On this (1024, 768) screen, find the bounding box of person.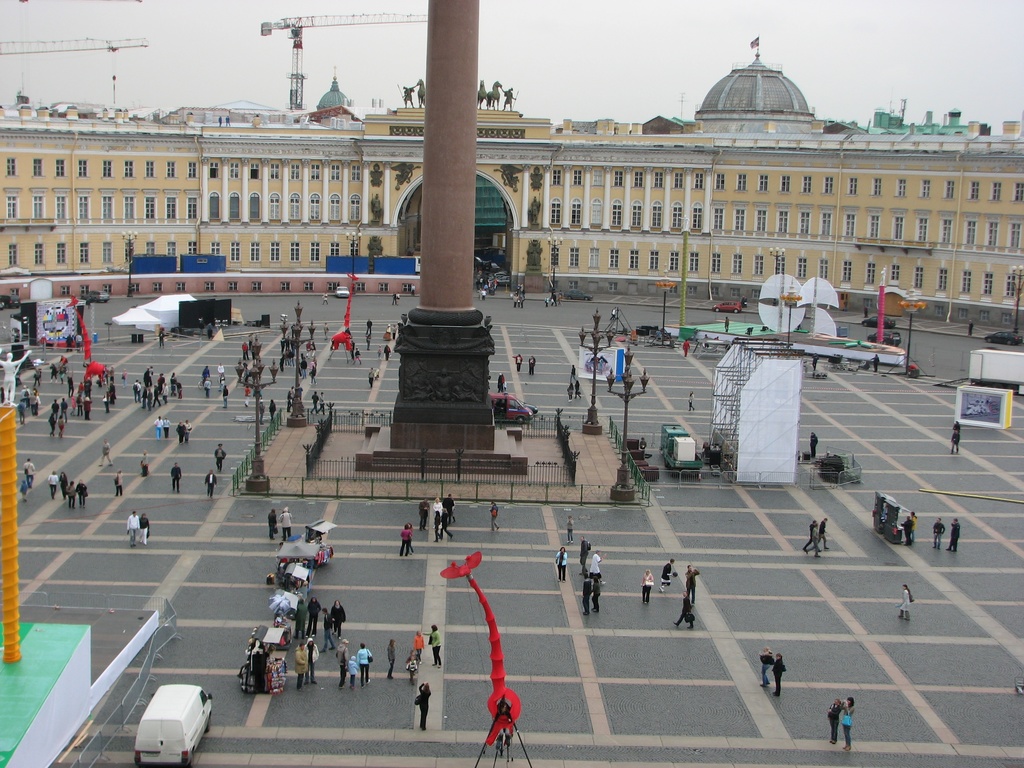
Bounding box: 445,497,462,514.
